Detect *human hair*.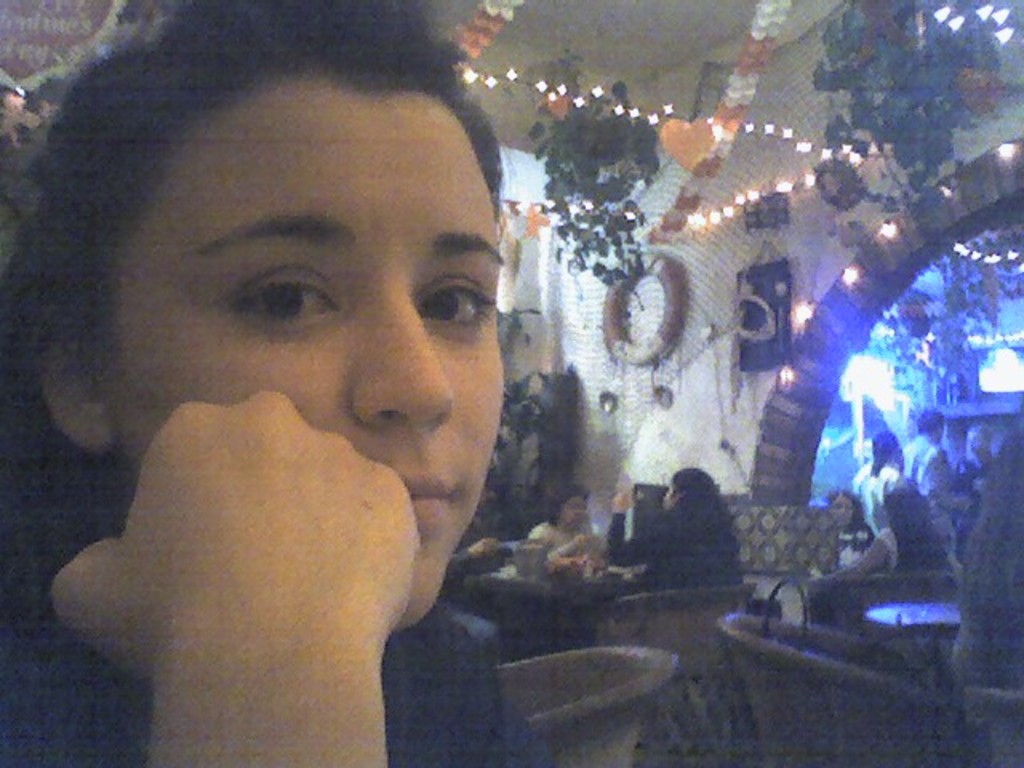
Detected at l=886, t=483, r=938, b=576.
